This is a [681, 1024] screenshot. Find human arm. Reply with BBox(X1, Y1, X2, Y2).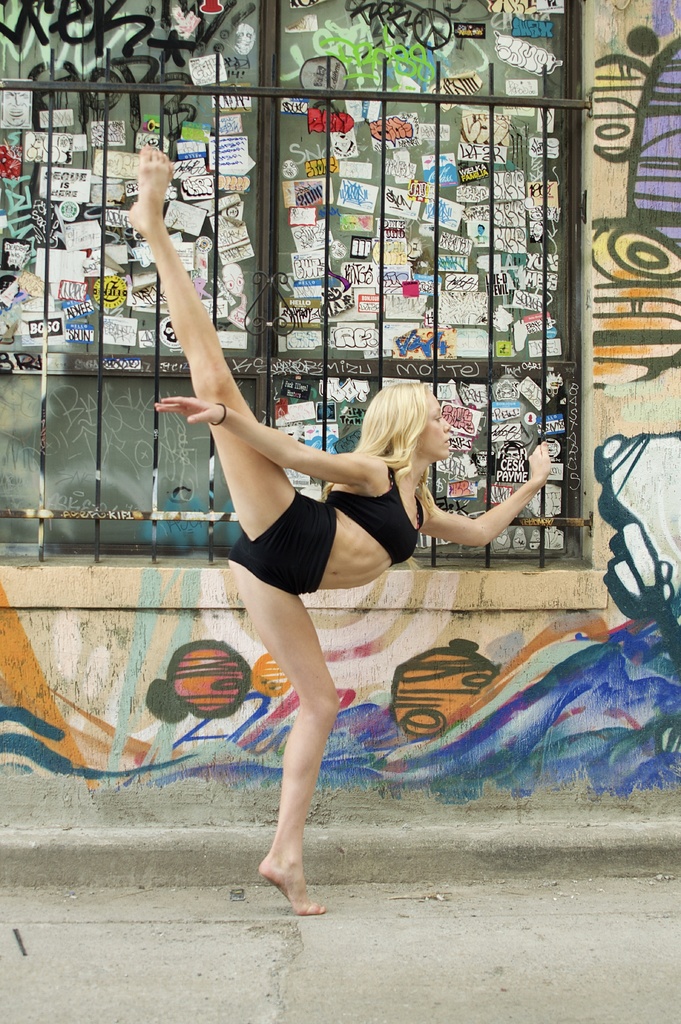
BBox(411, 463, 568, 568).
